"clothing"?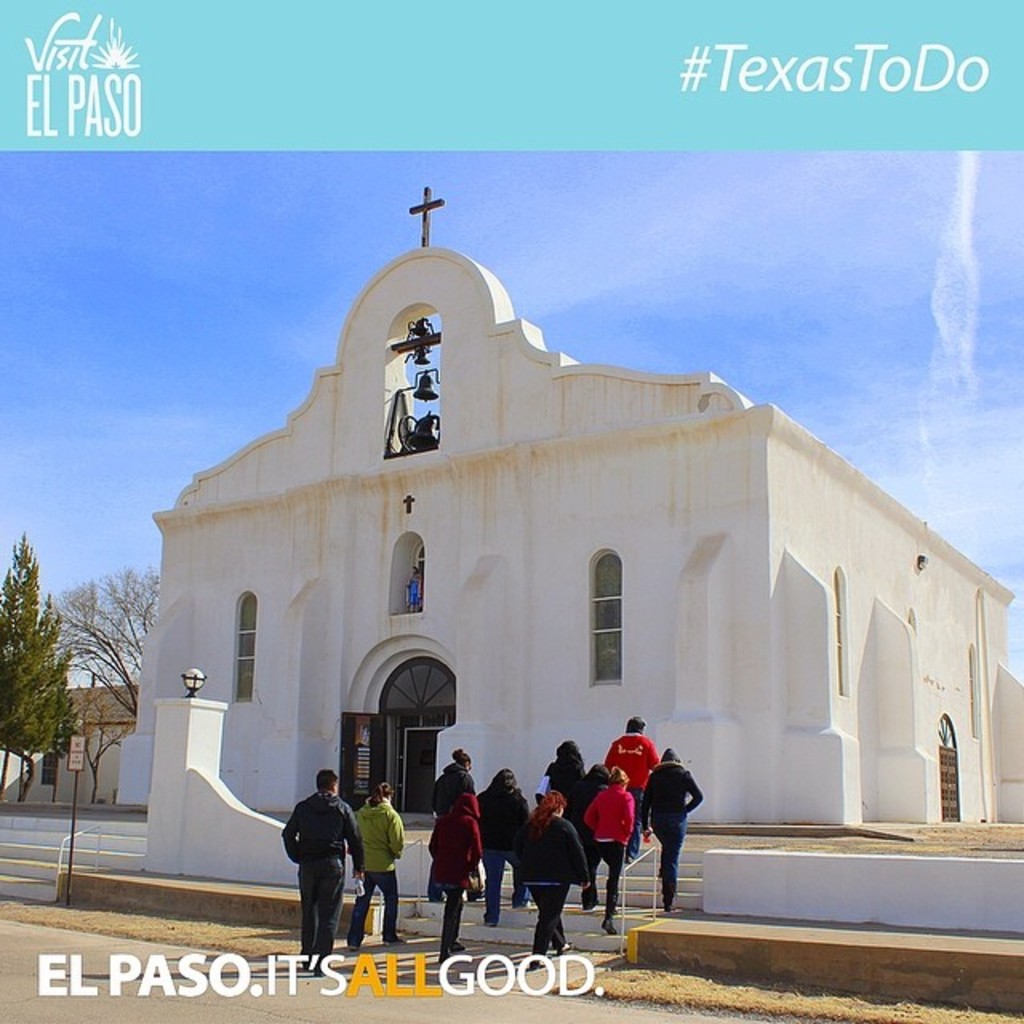
x1=571 y1=781 x2=608 y2=814
